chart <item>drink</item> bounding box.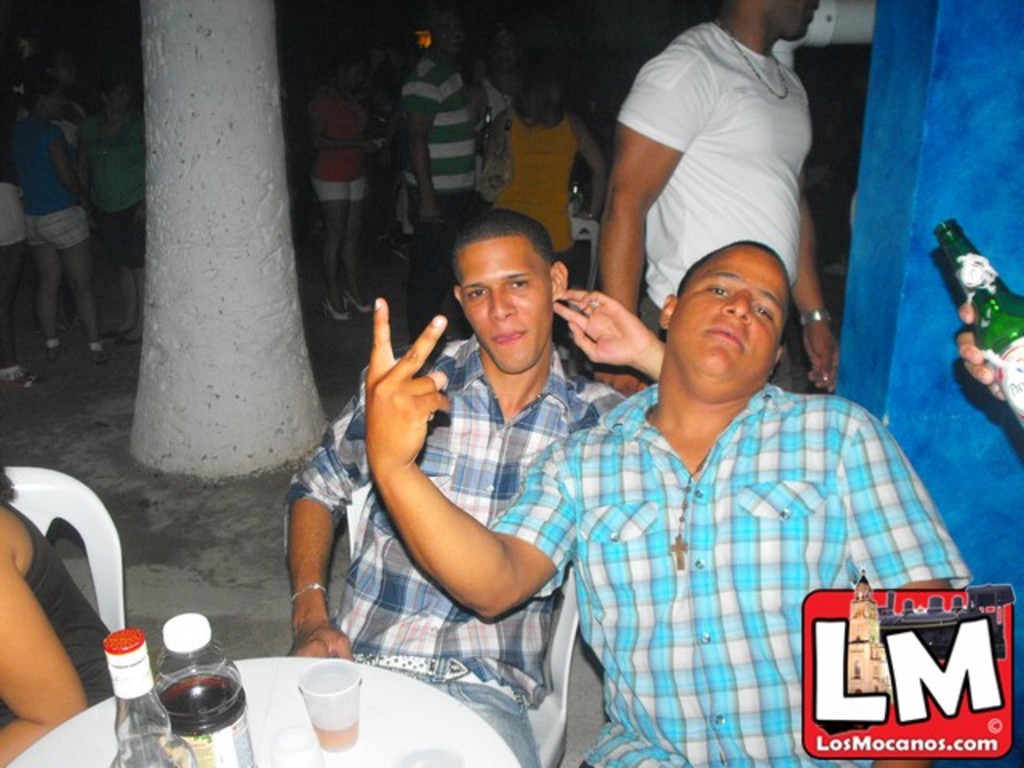
Charted: [309, 717, 360, 750].
